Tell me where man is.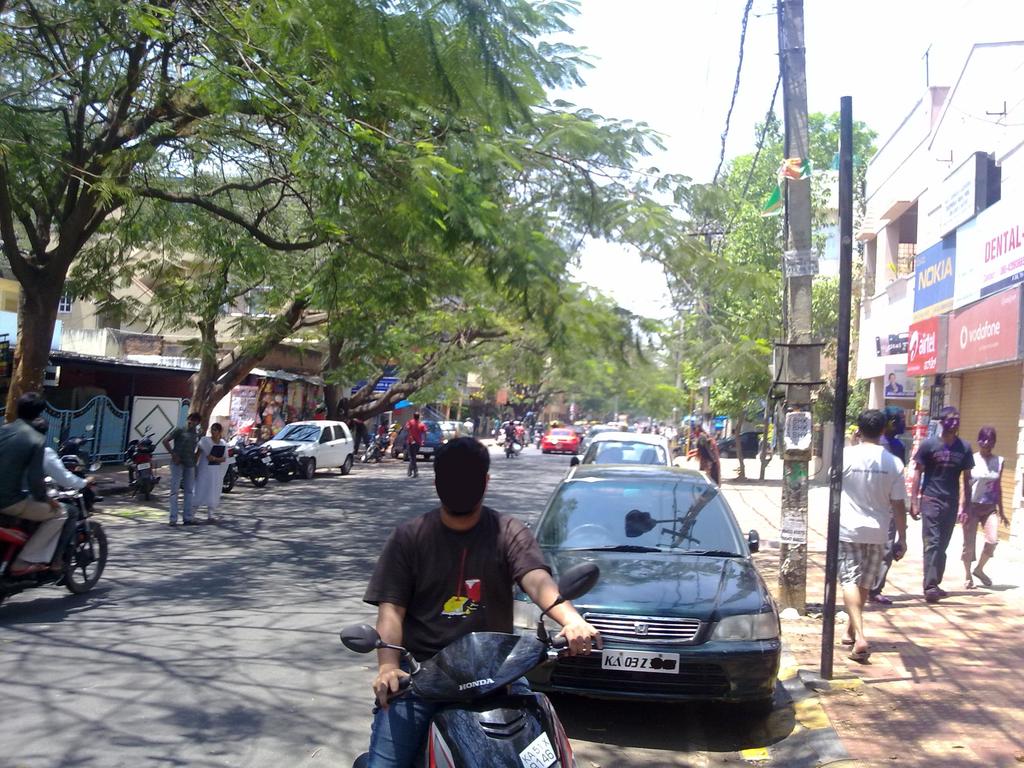
man is at (x1=0, y1=390, x2=70, y2=580).
